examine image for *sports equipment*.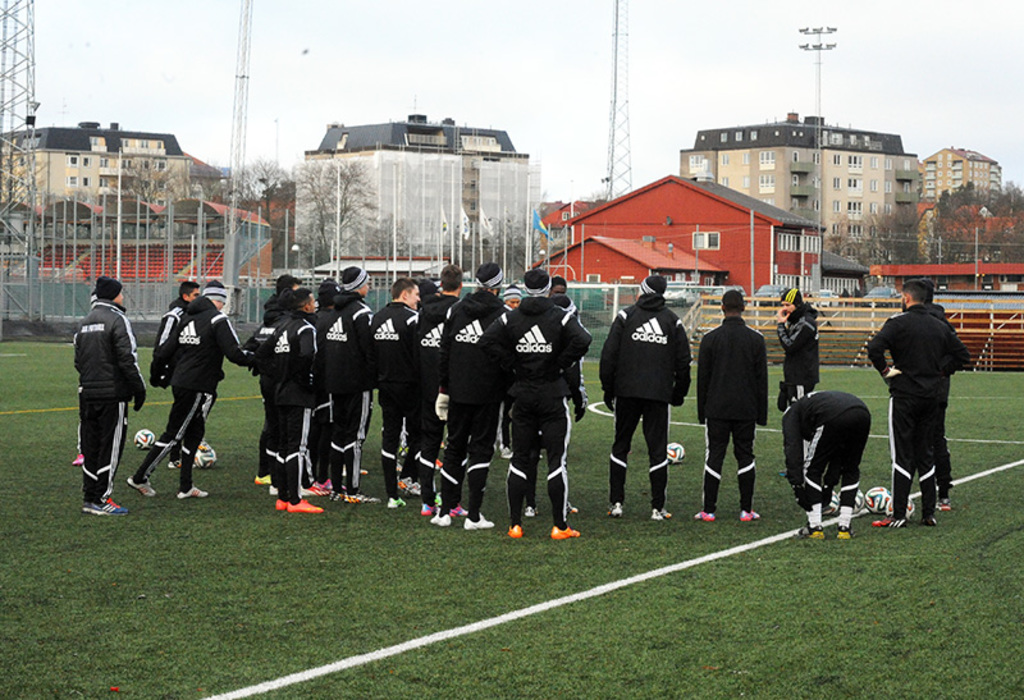
Examination result: [865,488,895,514].
